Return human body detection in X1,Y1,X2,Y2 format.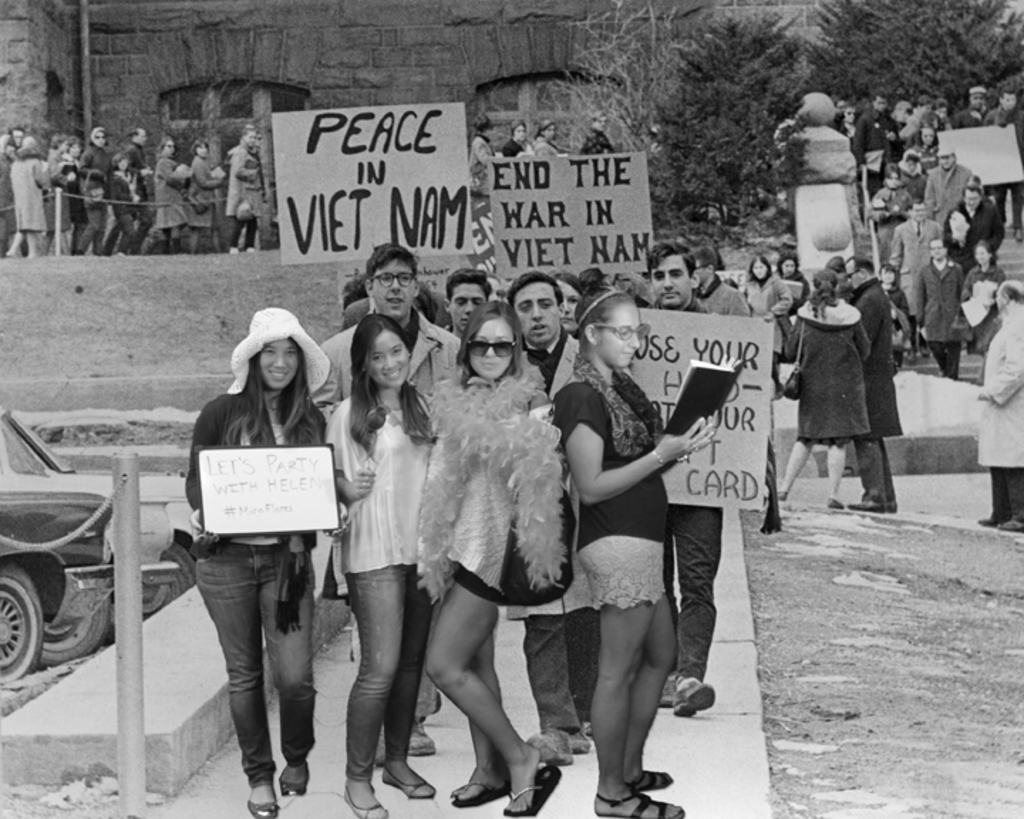
82,124,108,255.
